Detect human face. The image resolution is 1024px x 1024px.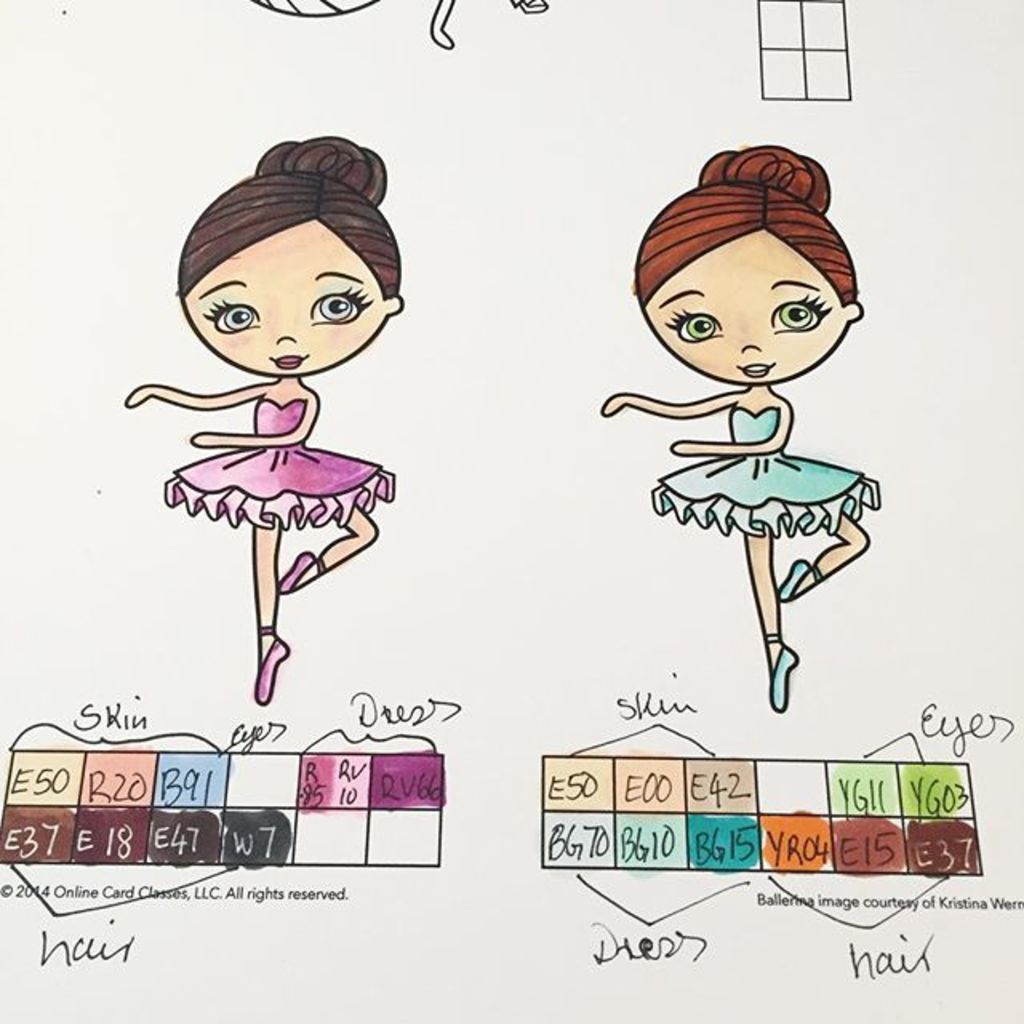
<bbox>189, 216, 390, 374</bbox>.
